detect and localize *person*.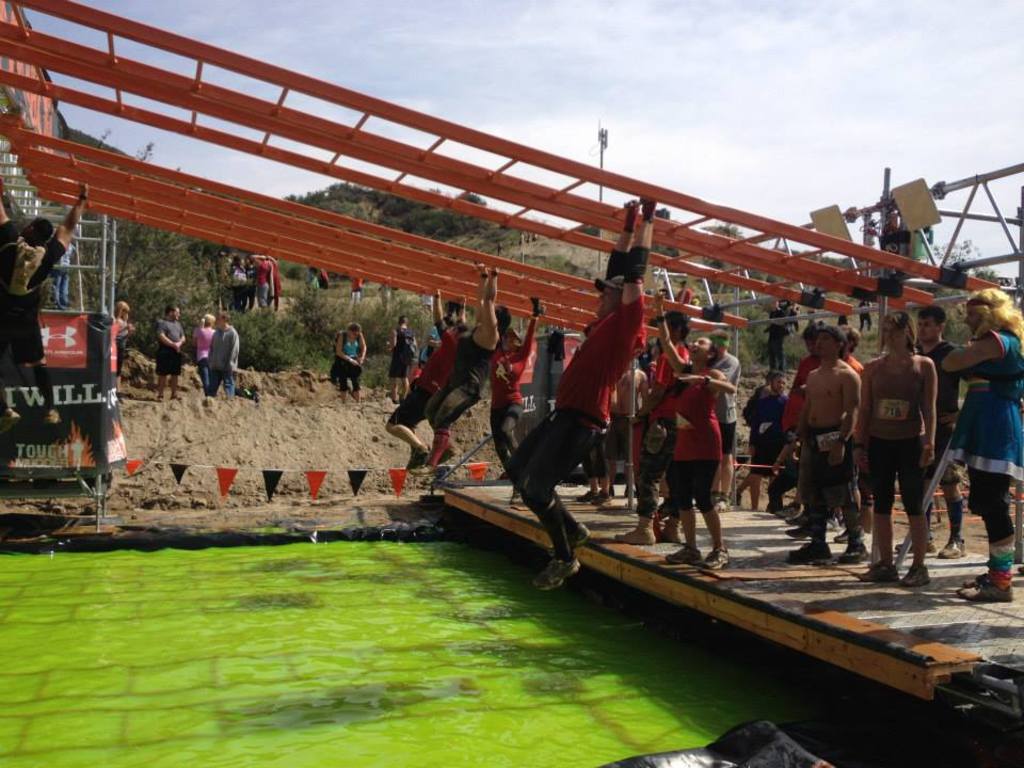
Localized at 517 194 657 593.
